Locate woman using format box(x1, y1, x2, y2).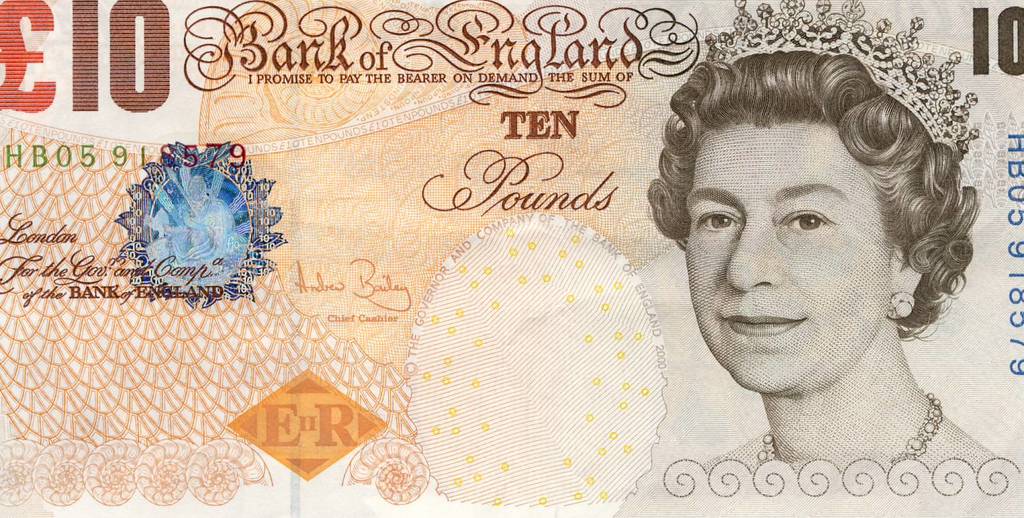
box(649, 23, 994, 478).
